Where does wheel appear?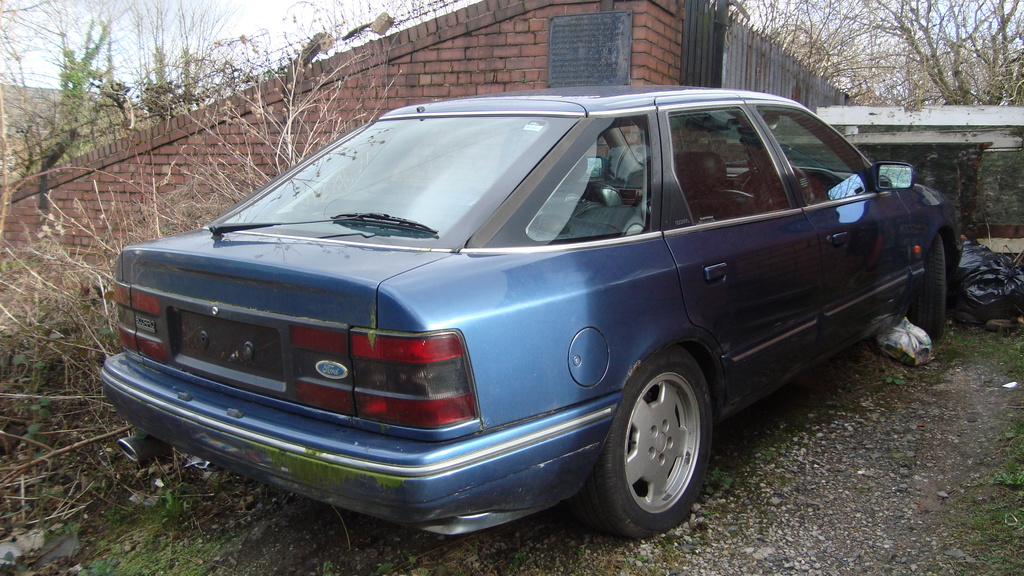
Appears at bbox(909, 232, 951, 346).
